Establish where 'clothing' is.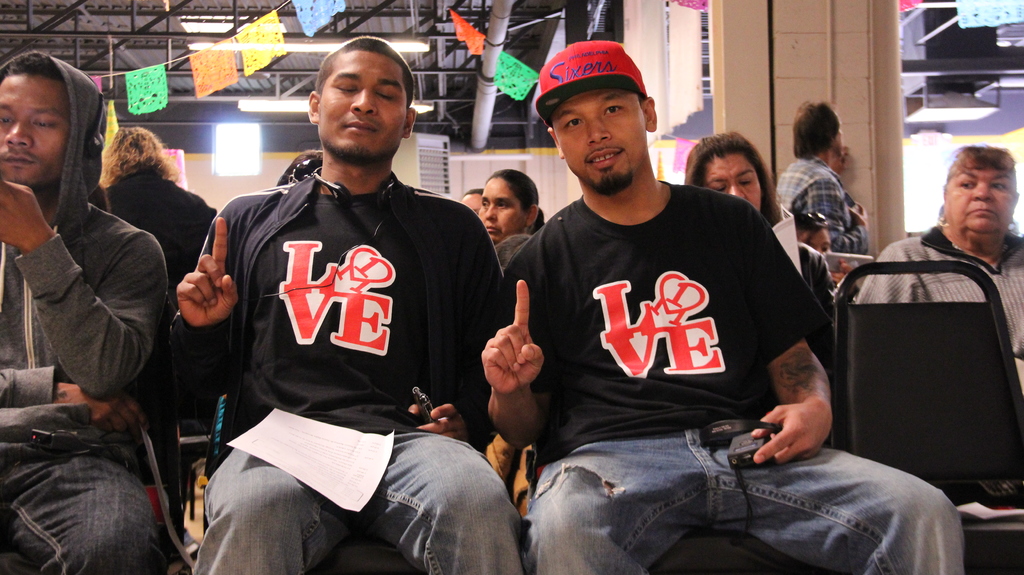
Established at bbox=[782, 151, 870, 264].
